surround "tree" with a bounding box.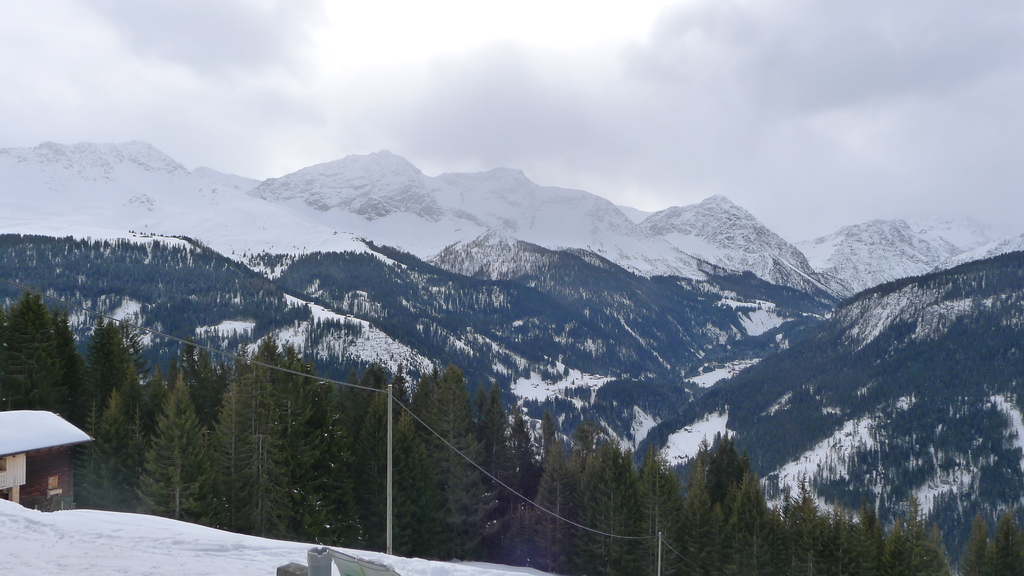
Rect(886, 523, 905, 573).
